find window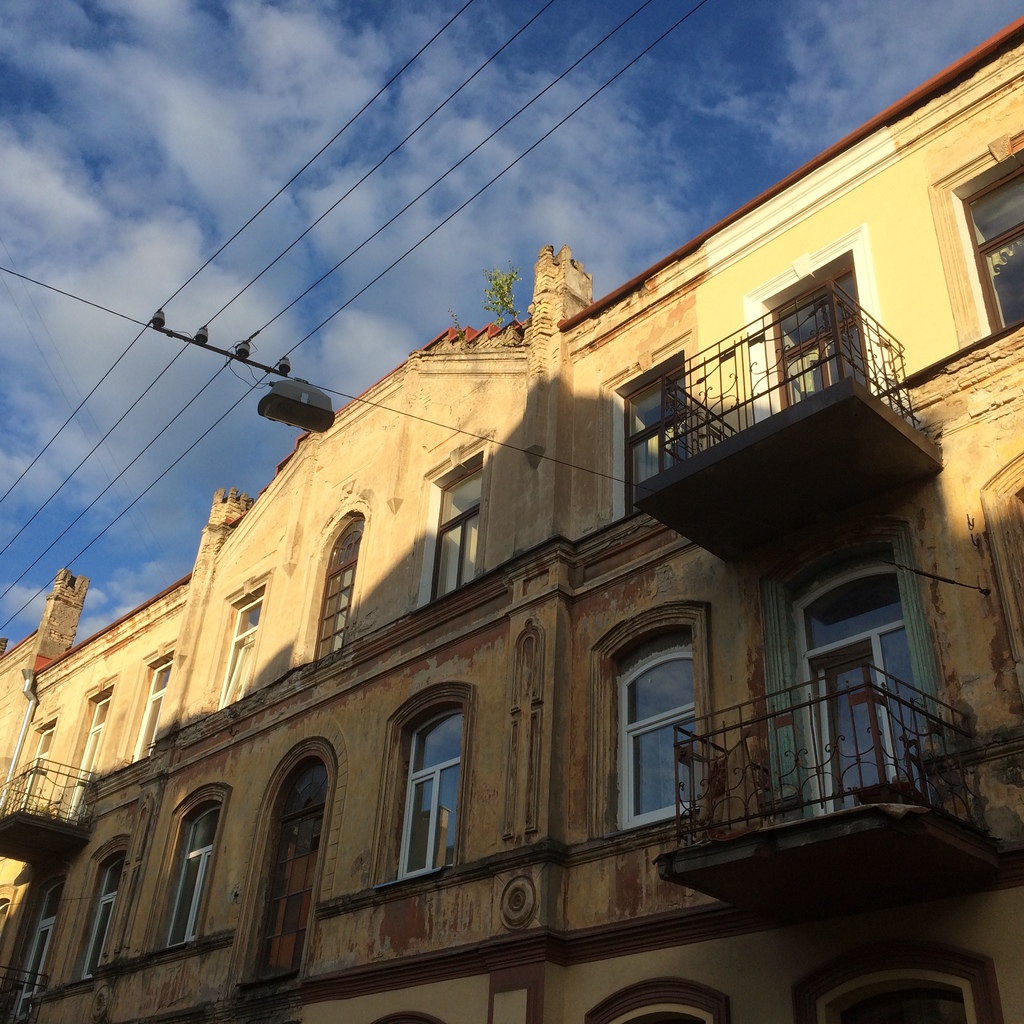
box=[790, 931, 1005, 1023]
